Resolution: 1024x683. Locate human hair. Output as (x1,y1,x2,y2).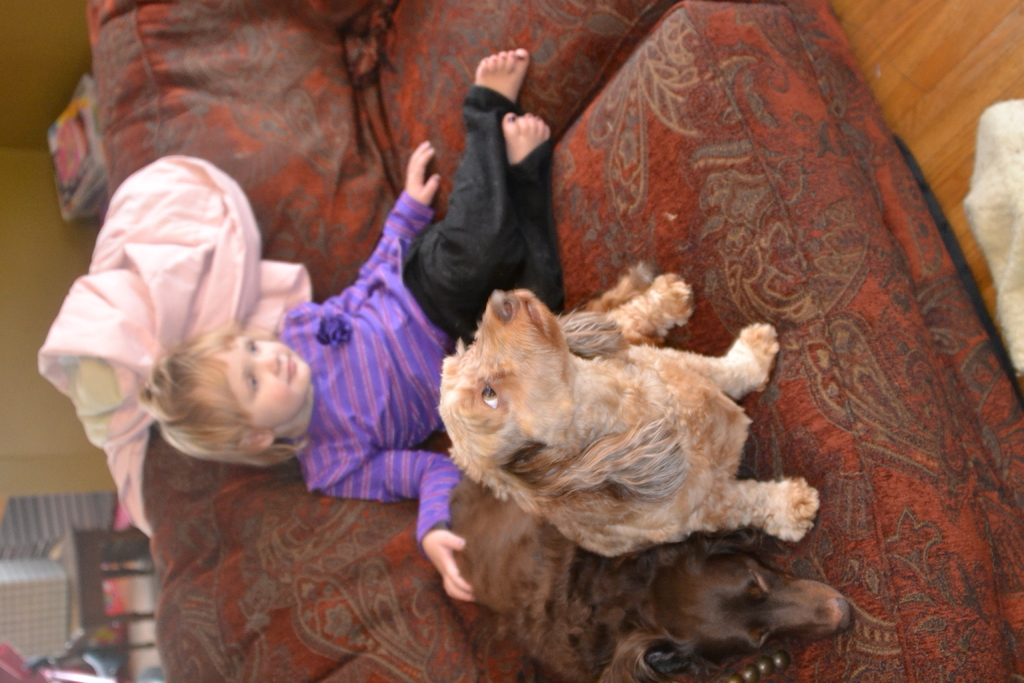
(120,313,318,478).
